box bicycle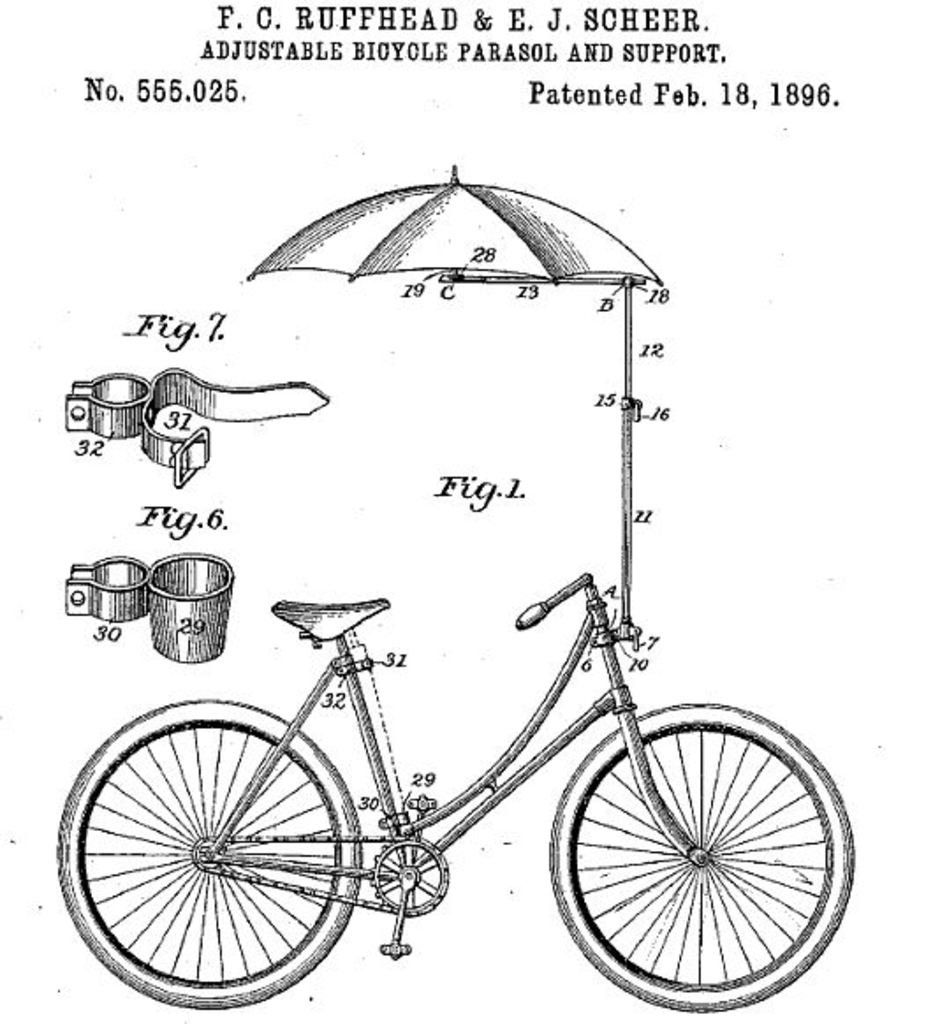
bbox=[55, 570, 857, 1012]
